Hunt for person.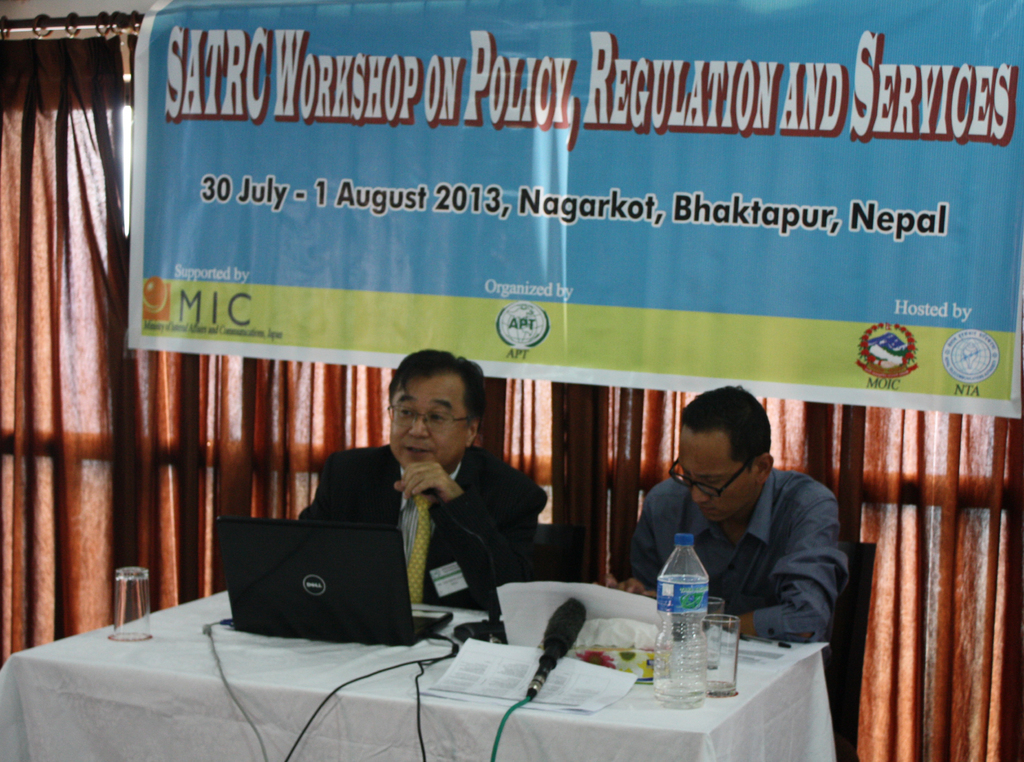
Hunted down at locate(611, 385, 853, 638).
